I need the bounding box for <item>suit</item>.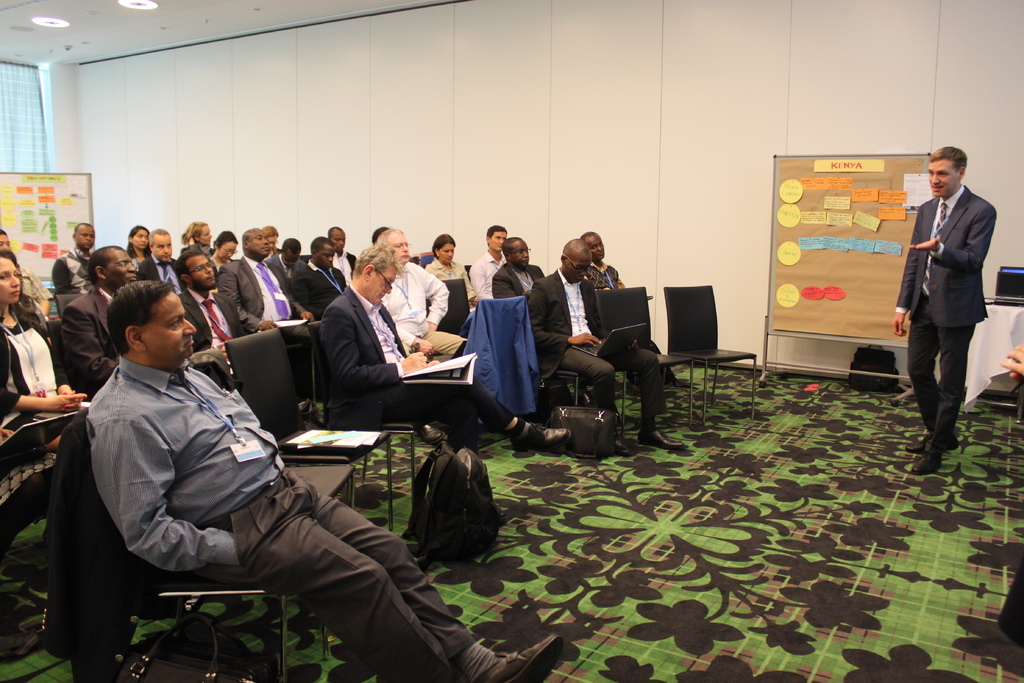
Here it is: [316,283,516,466].
